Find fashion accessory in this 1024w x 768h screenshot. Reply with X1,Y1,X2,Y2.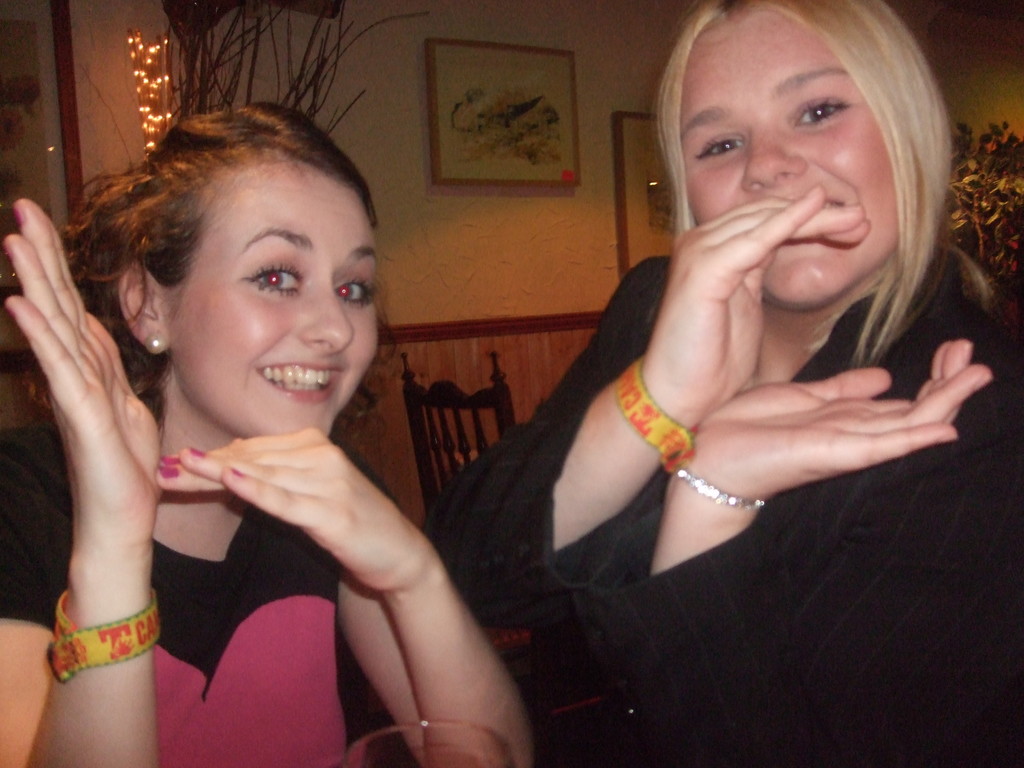
49,591,161,685.
